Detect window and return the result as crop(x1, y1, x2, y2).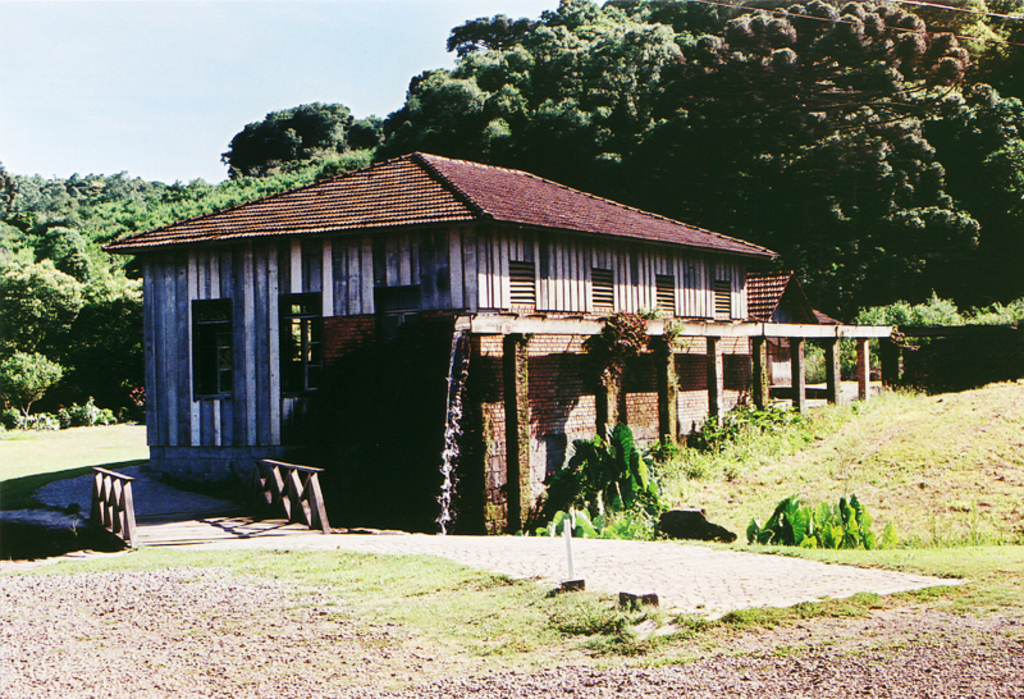
crop(269, 300, 317, 402).
